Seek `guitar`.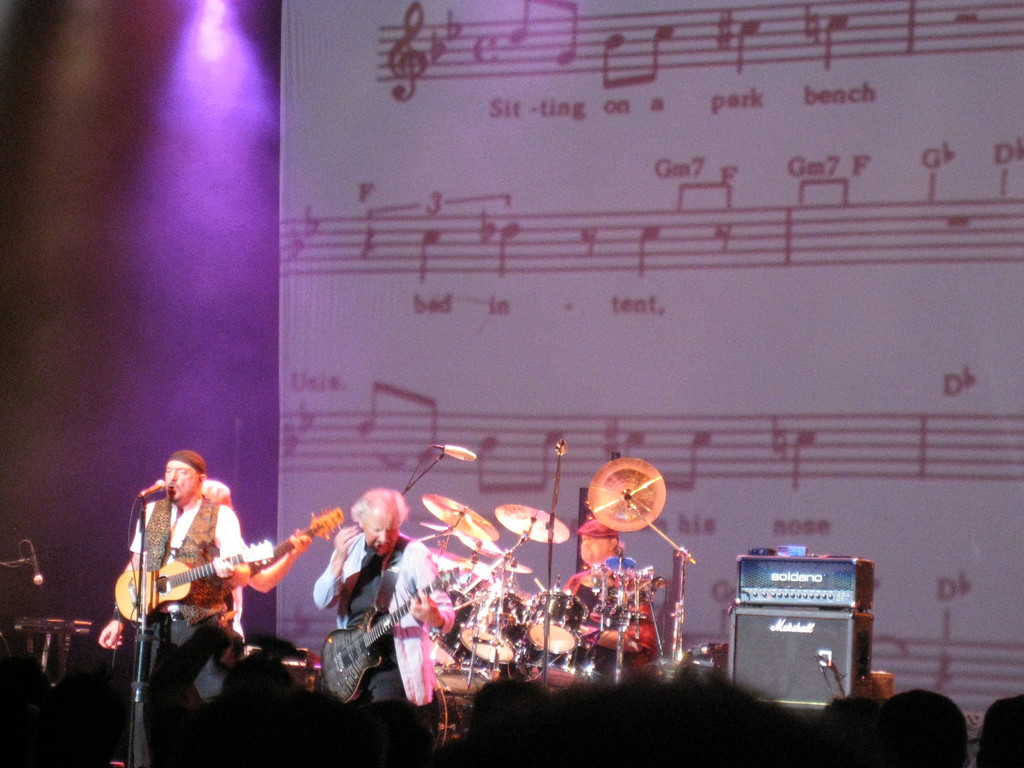
left=239, top=504, right=344, bottom=591.
